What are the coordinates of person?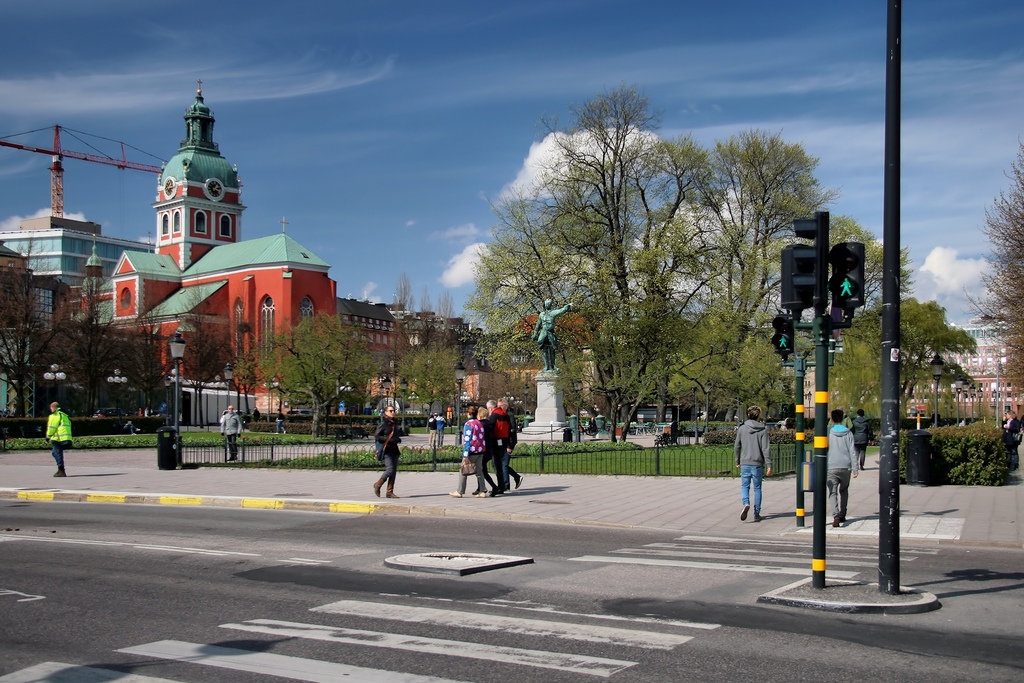
pyautogui.locateOnScreen(428, 412, 438, 446).
